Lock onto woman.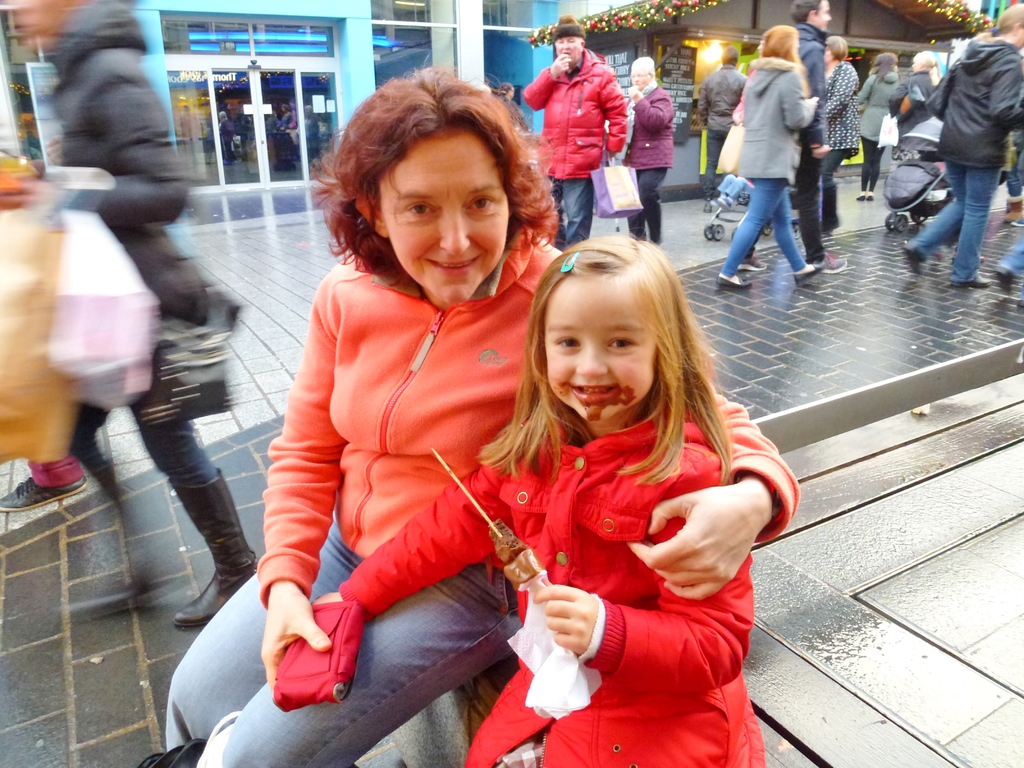
Locked: [624,53,673,253].
